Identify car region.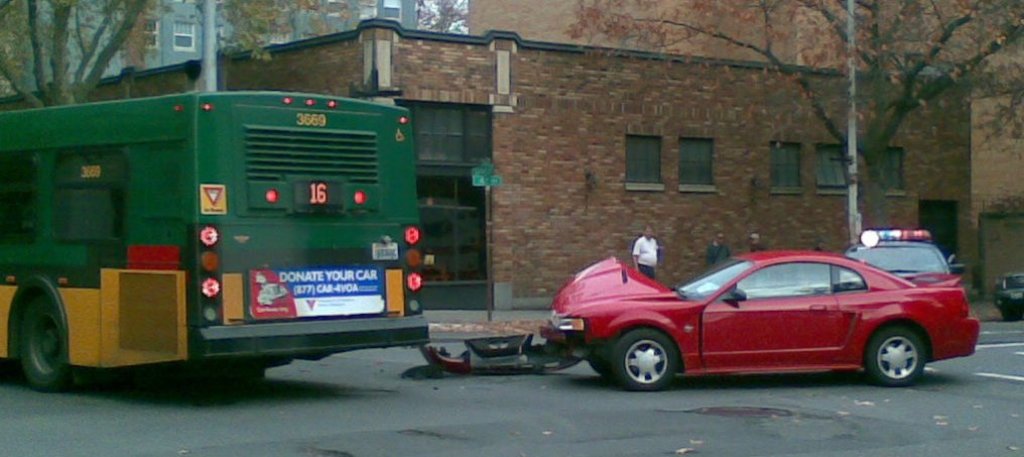
Region: <bbox>425, 252, 974, 387</bbox>.
